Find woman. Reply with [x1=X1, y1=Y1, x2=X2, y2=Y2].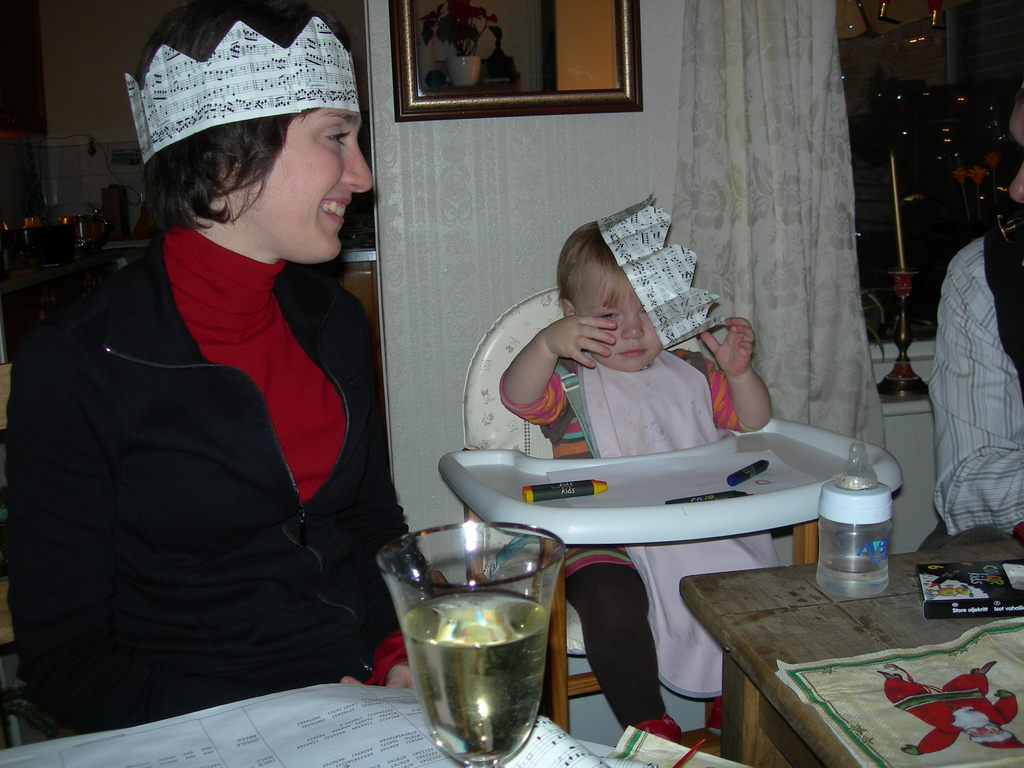
[x1=0, y1=0, x2=427, y2=742].
